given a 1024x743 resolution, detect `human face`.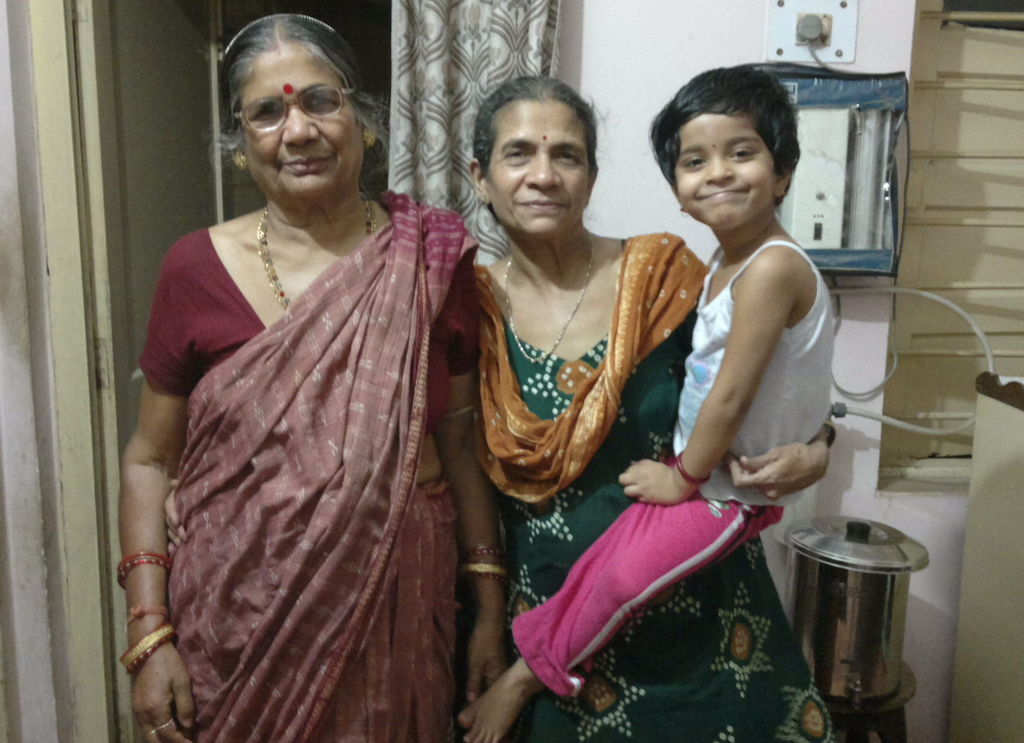
Rect(239, 39, 365, 205).
